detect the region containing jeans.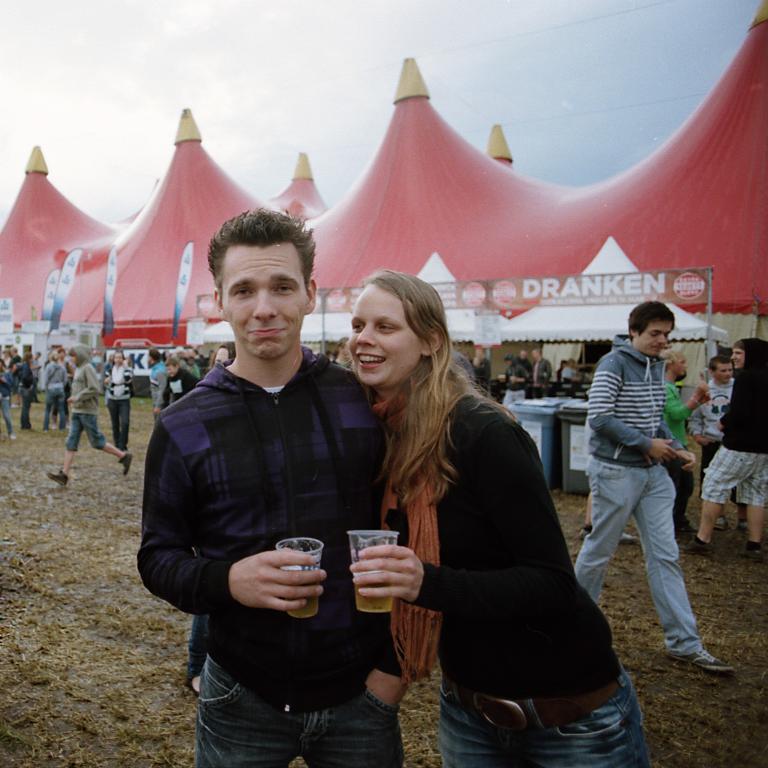
BBox(47, 387, 66, 433).
